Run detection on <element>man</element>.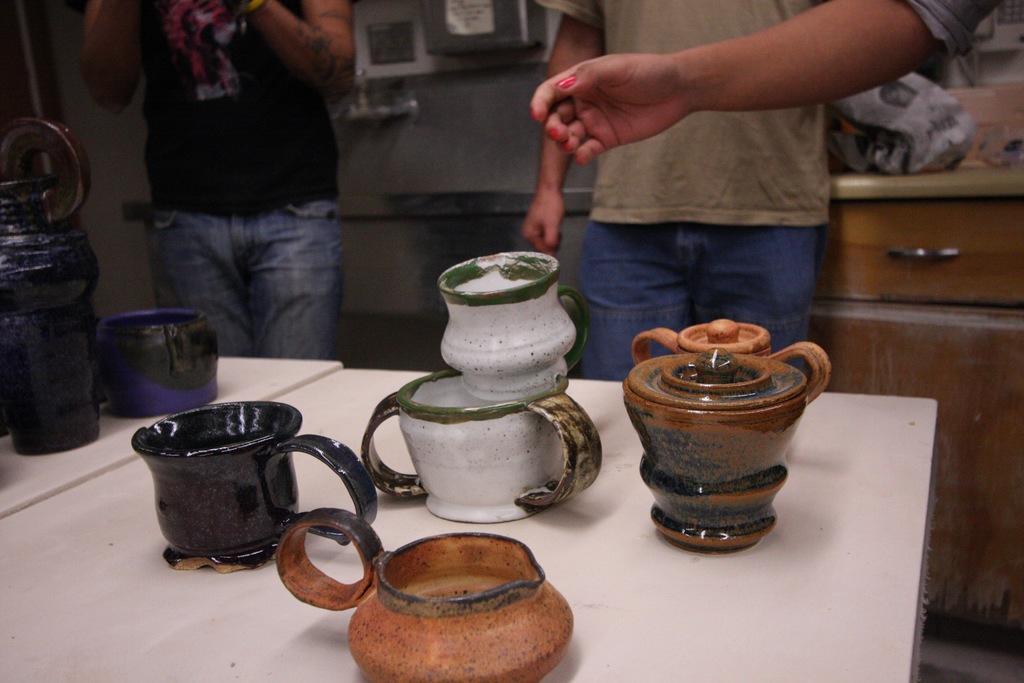
Result: x1=522, y1=0, x2=829, y2=382.
